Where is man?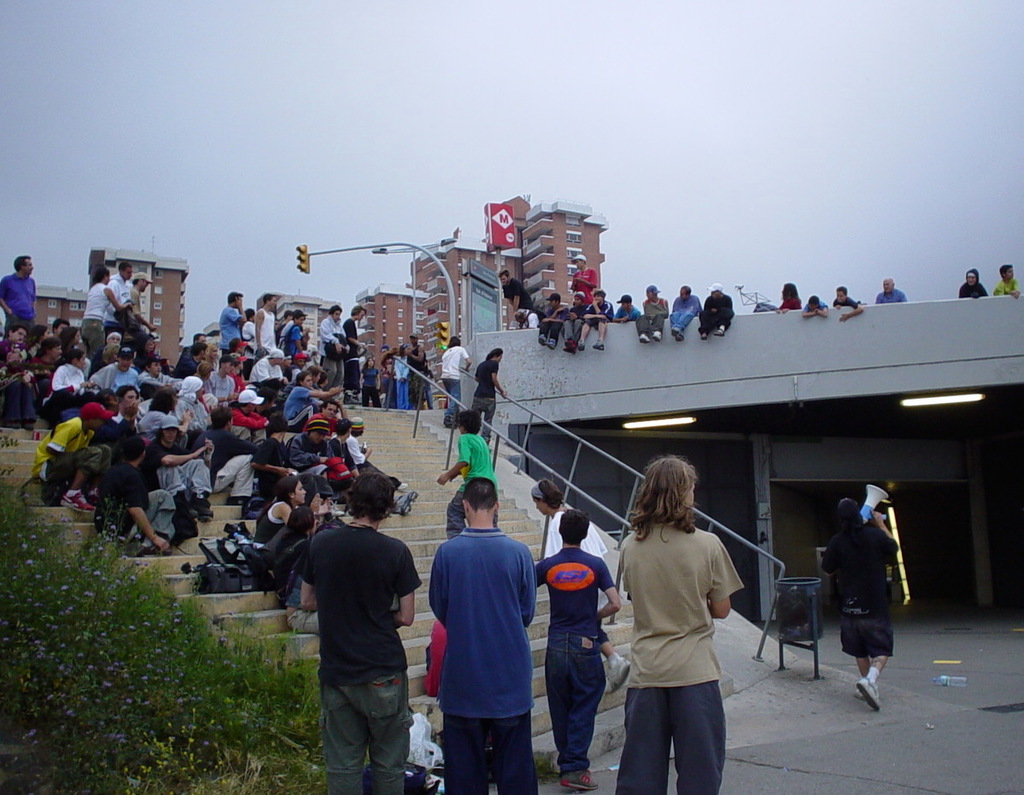
select_region(992, 262, 1021, 298).
